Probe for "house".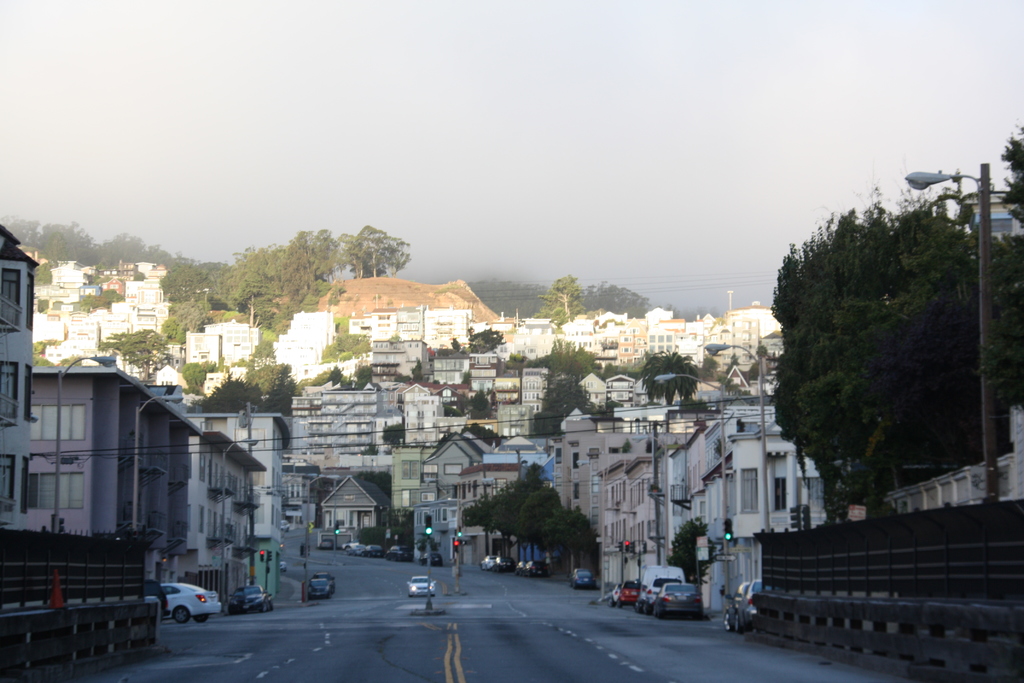
Probe result: <region>397, 306, 423, 342</region>.
